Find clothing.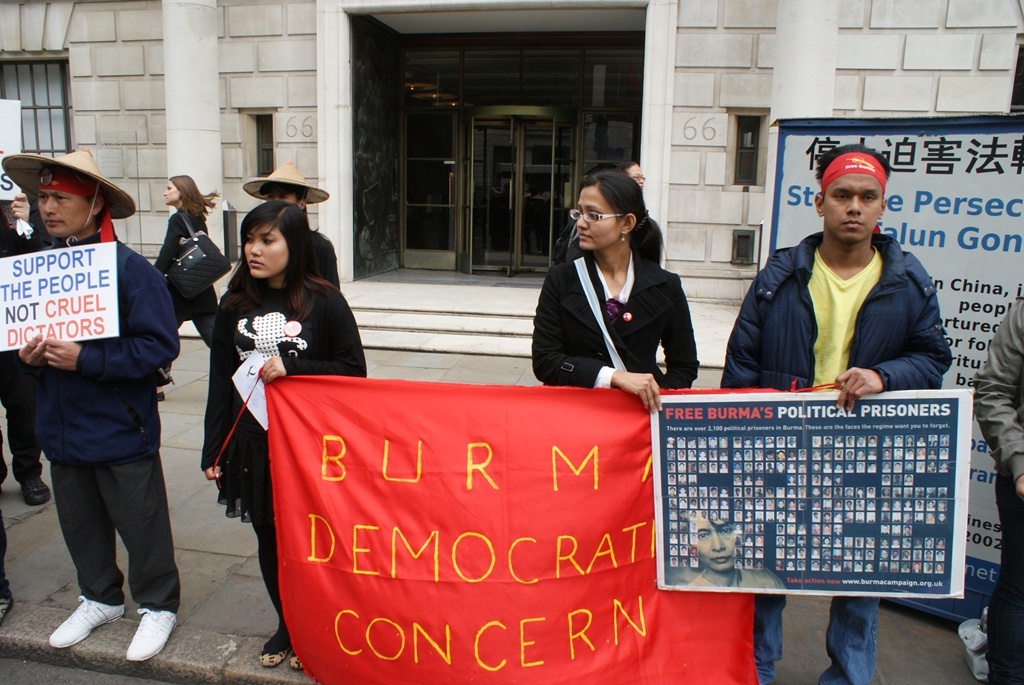
x1=305, y1=230, x2=342, y2=283.
